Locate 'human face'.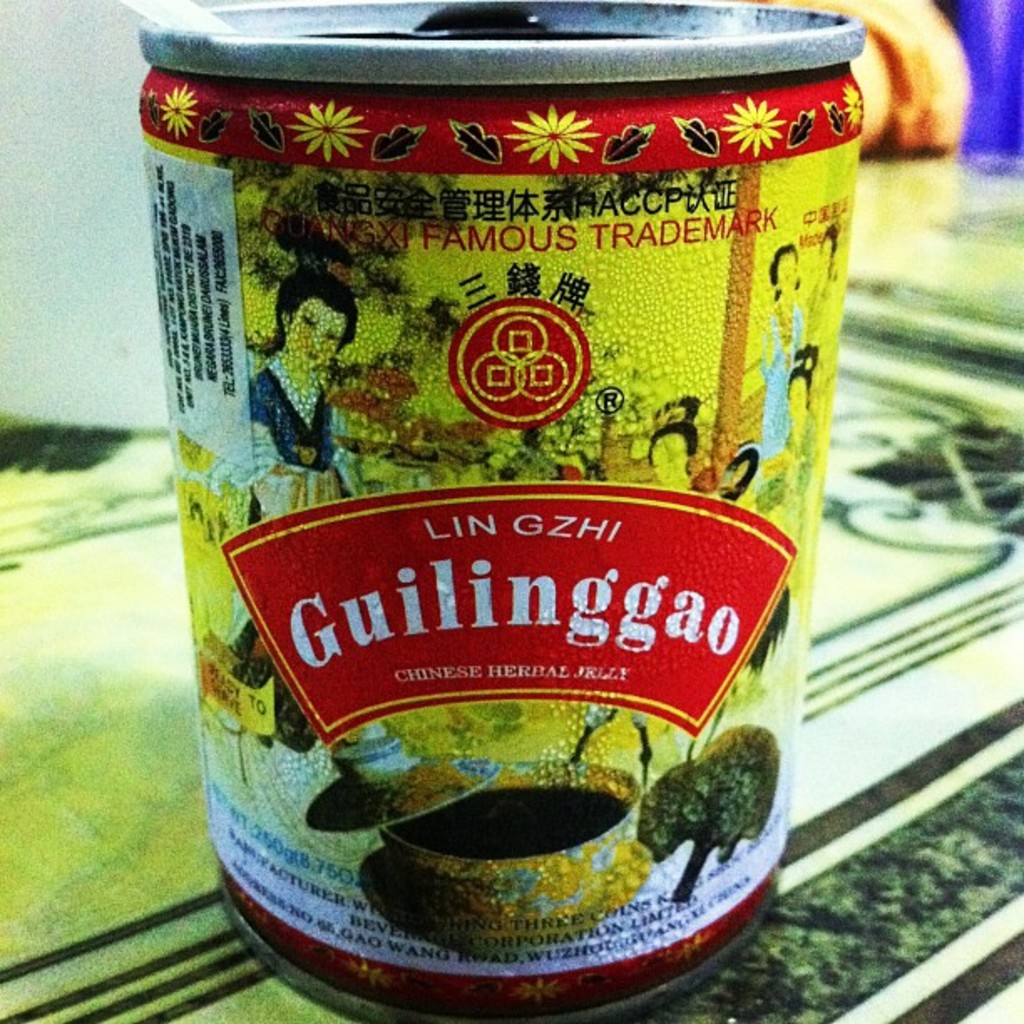
Bounding box: rect(281, 303, 356, 380).
